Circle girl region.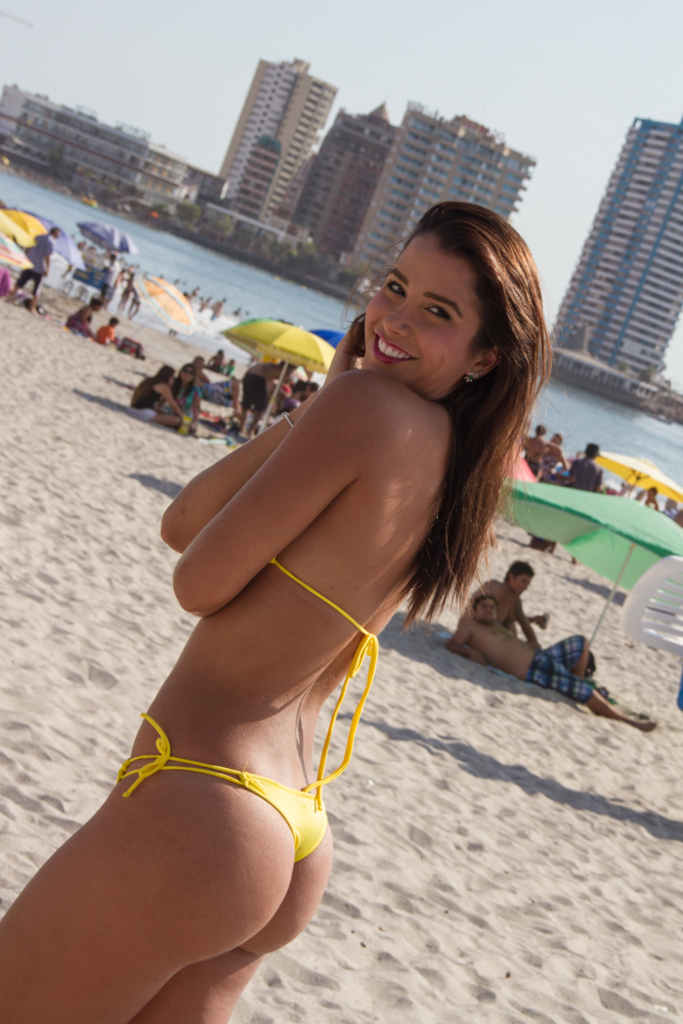
Region: bbox=[0, 201, 553, 1023].
